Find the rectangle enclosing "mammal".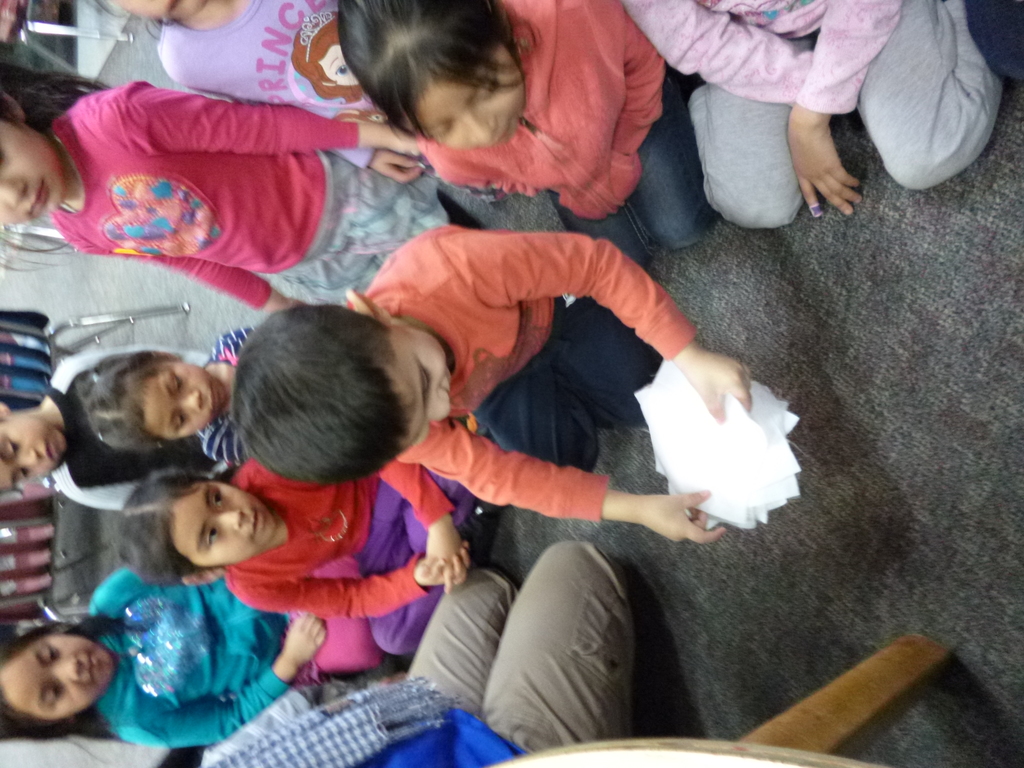
x1=337, y1=0, x2=692, y2=268.
